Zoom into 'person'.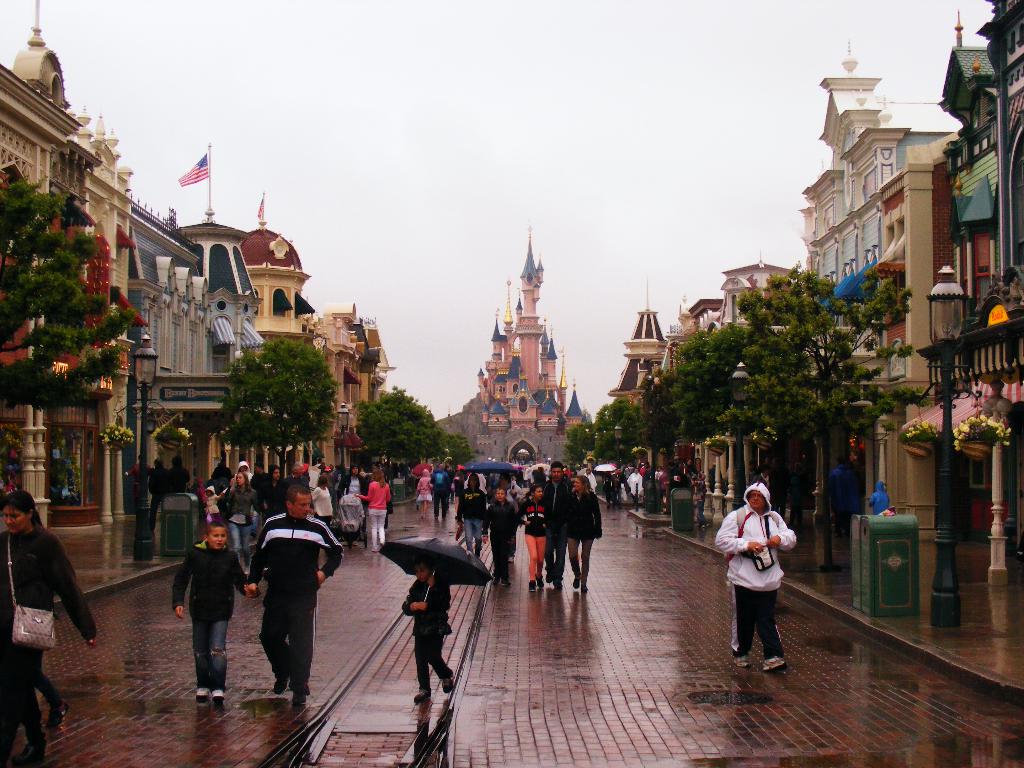
Zoom target: 575/461/591/474.
